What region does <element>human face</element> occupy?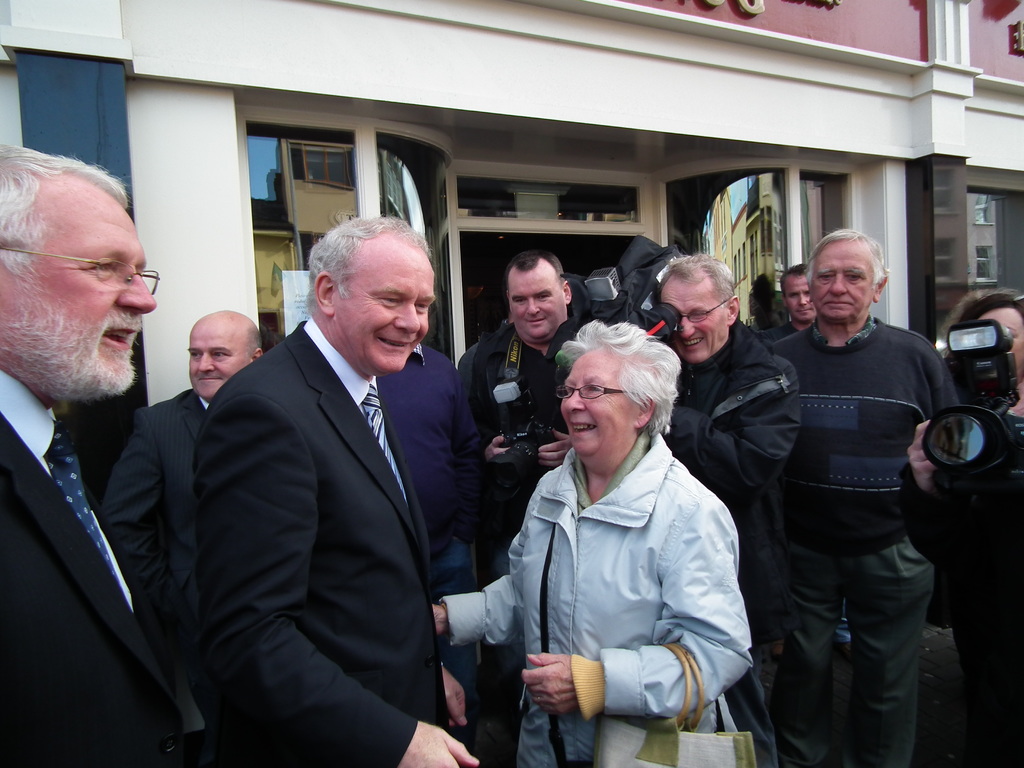
[left=508, top=276, right=567, bottom=340].
